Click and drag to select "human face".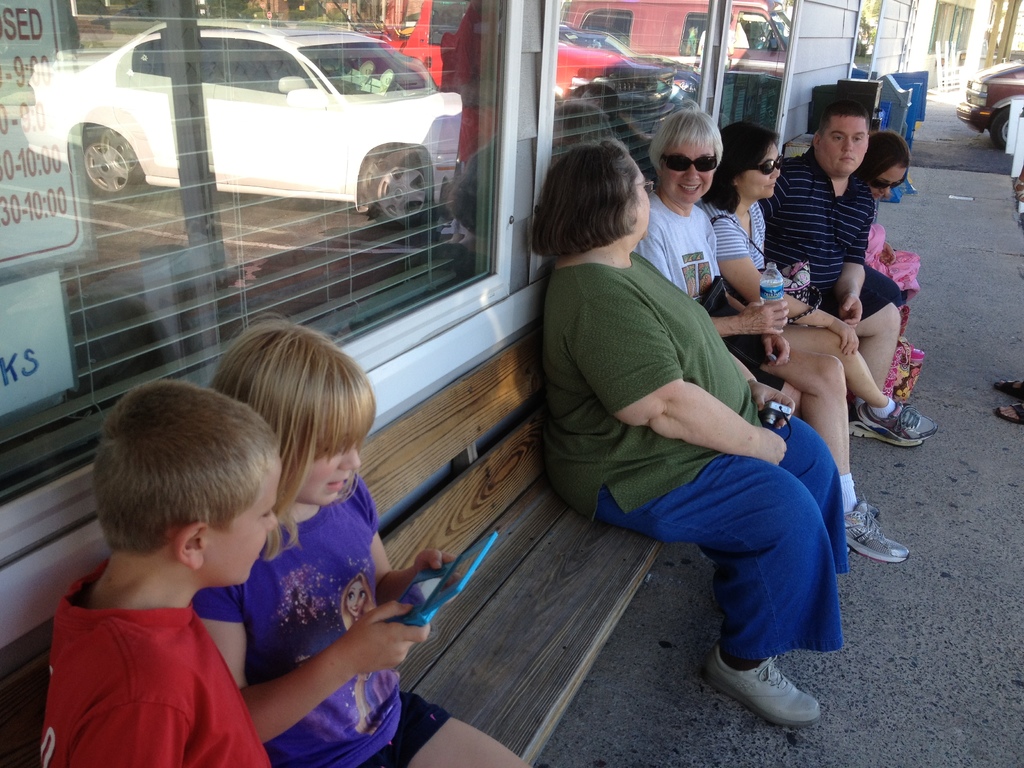
Selection: bbox=(296, 444, 362, 506).
